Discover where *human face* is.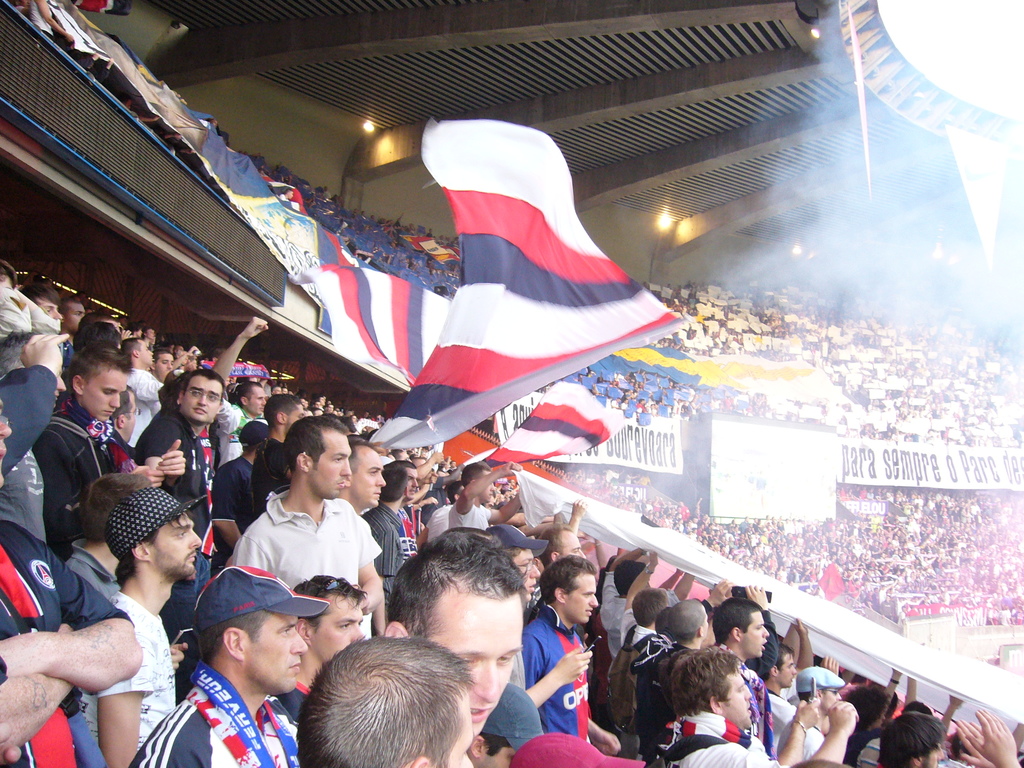
Discovered at Rect(287, 404, 303, 428).
